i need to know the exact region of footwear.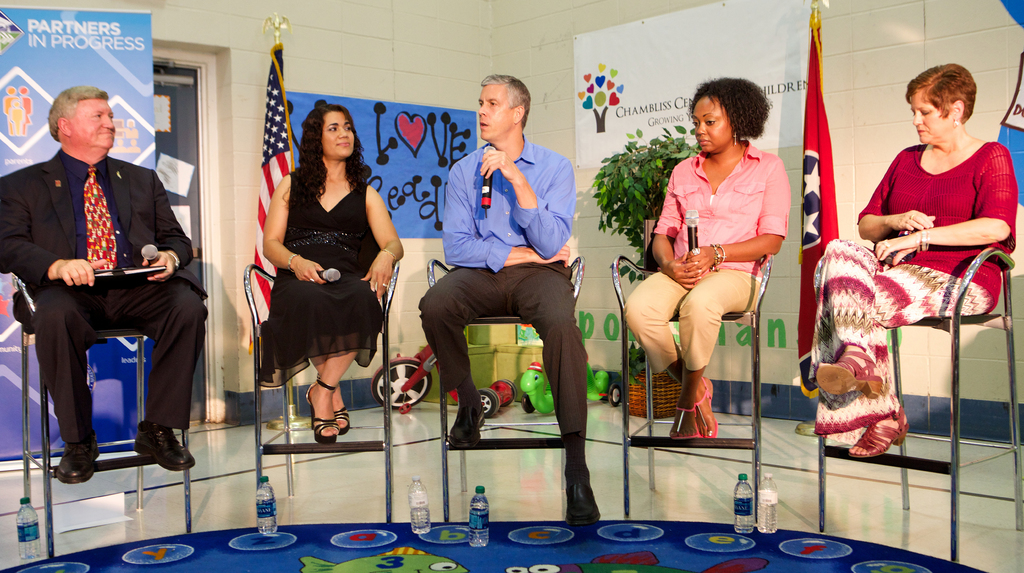
Region: <region>56, 449, 97, 486</region>.
